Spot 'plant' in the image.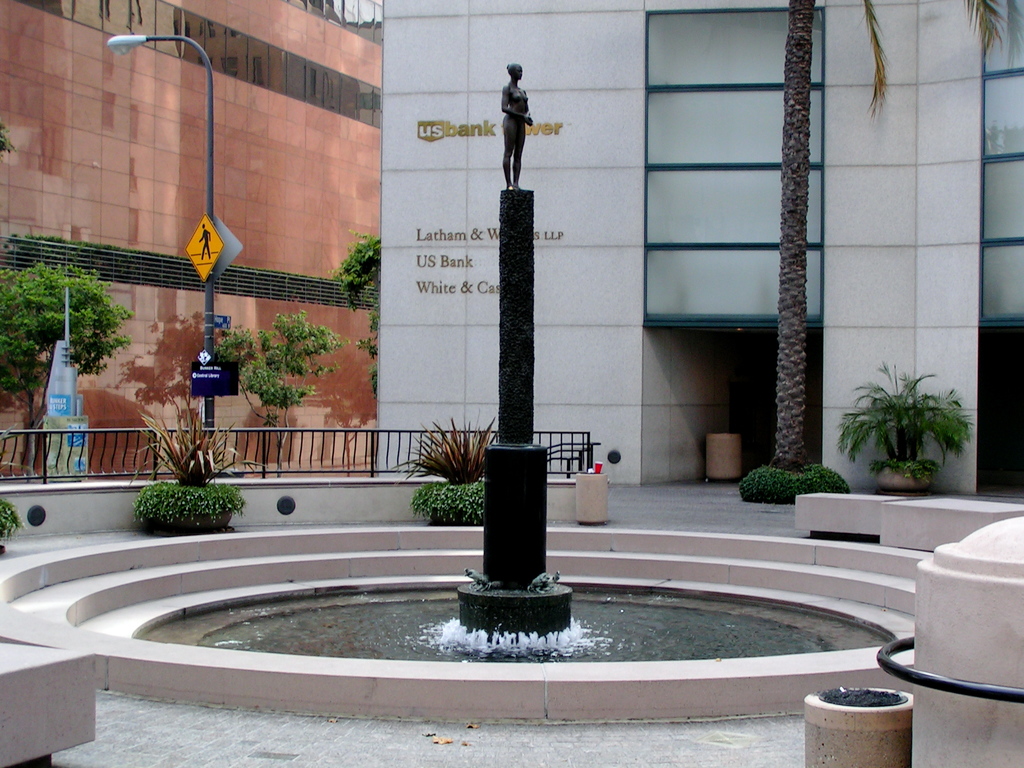
'plant' found at region(731, 455, 804, 508).
